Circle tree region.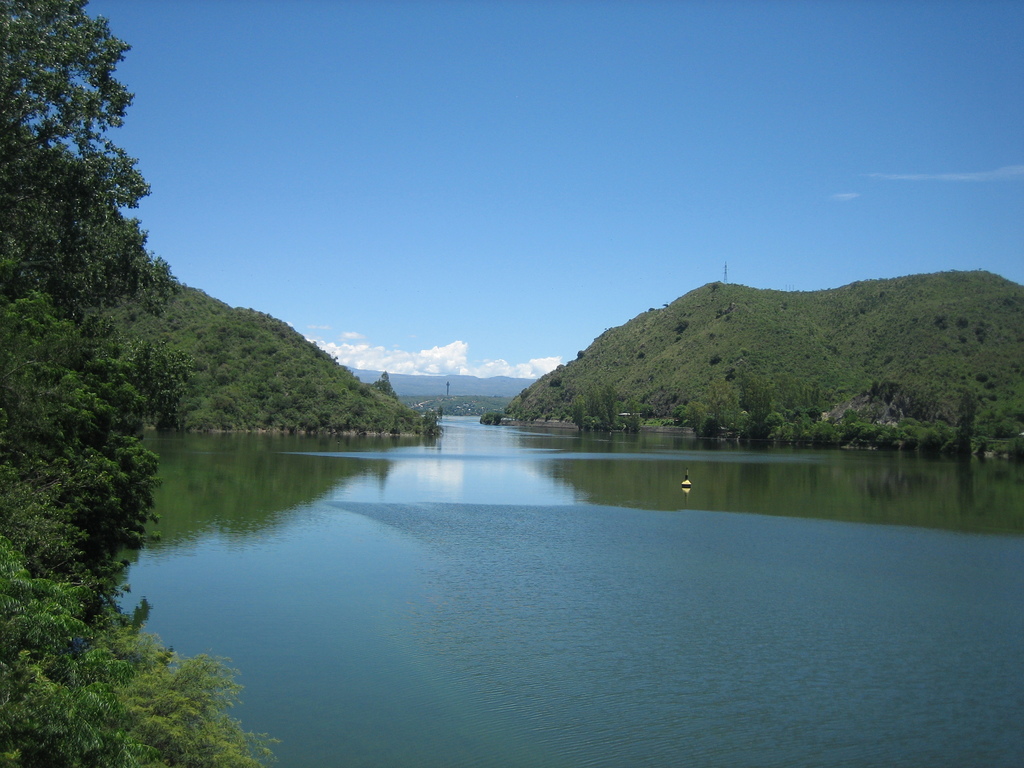
Region: x1=0 y1=0 x2=175 y2=575.
